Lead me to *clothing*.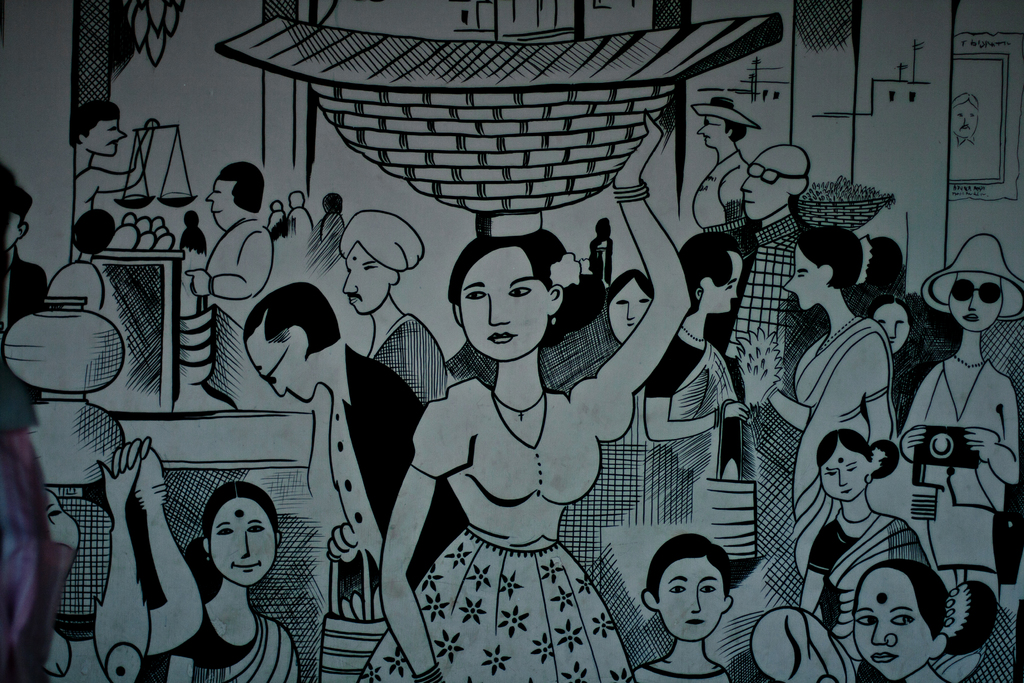
Lead to 628,667,733,682.
